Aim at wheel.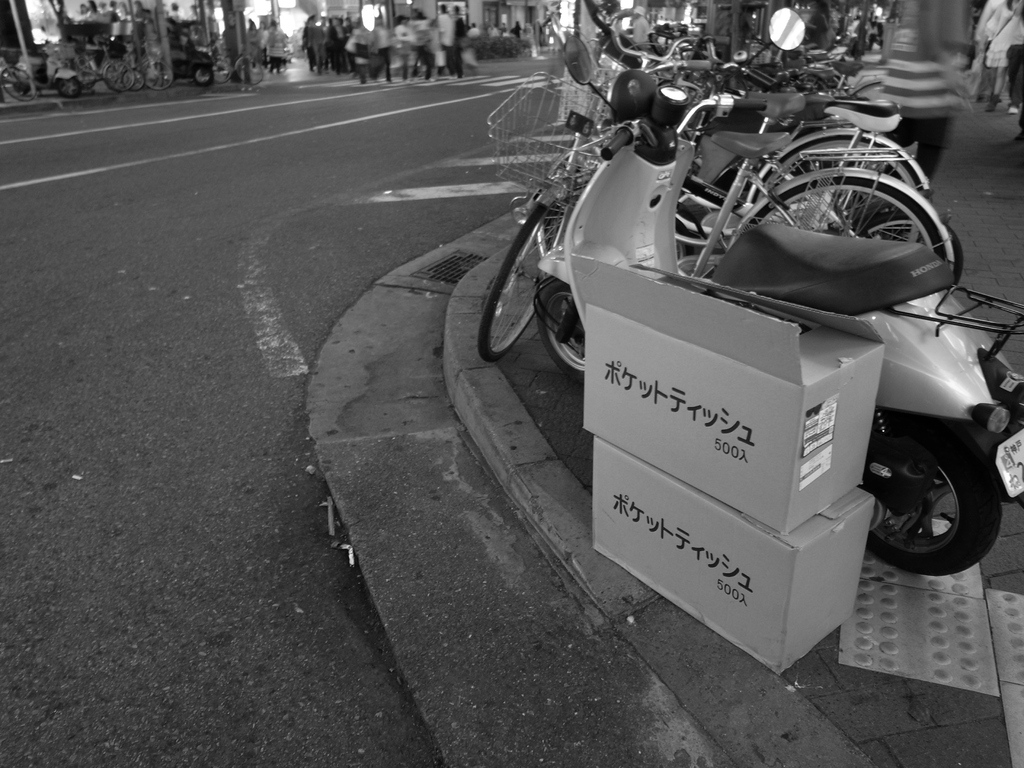
Aimed at (left=236, top=54, right=266, bottom=85).
